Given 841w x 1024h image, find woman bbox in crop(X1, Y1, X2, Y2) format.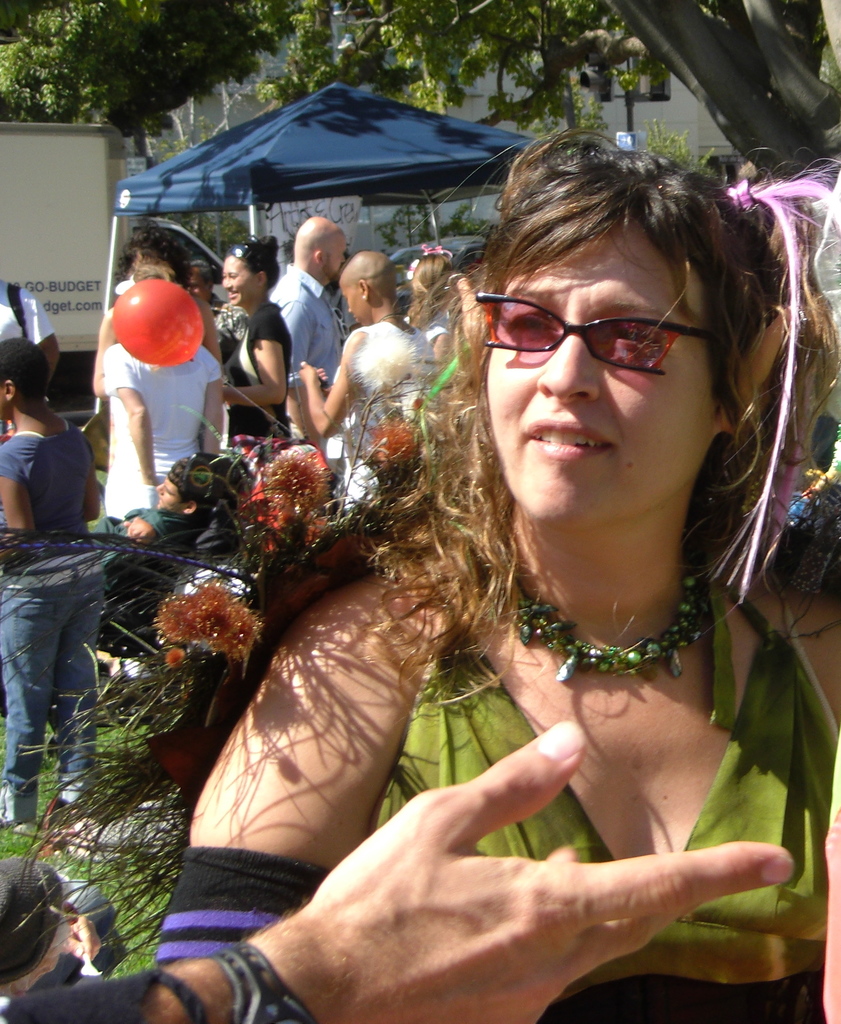
crop(88, 218, 225, 406).
